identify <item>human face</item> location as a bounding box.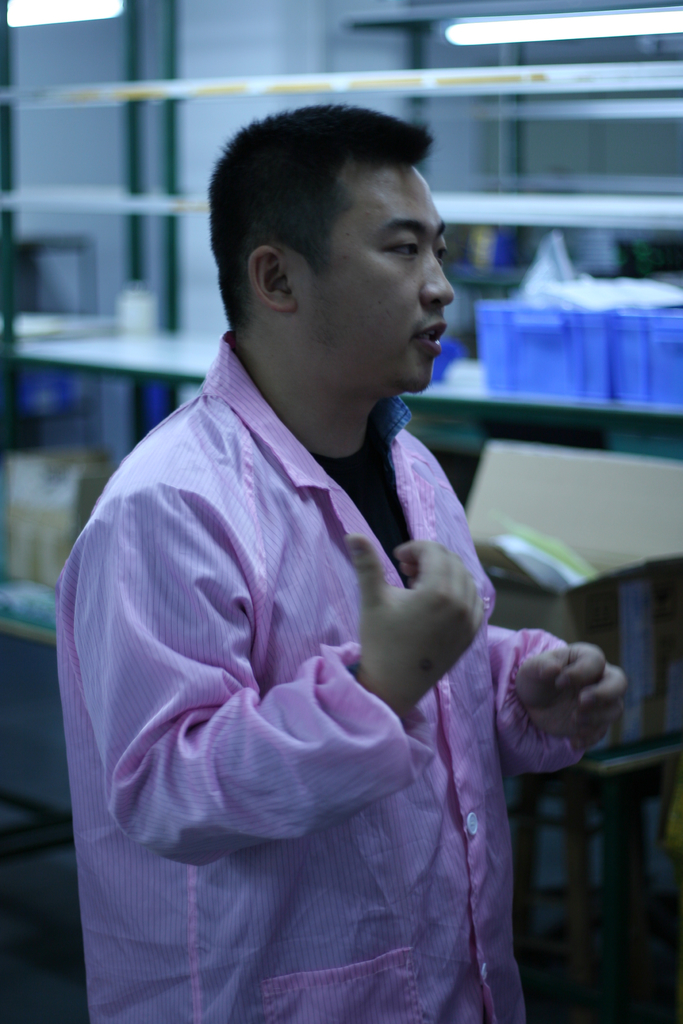
<region>292, 155, 460, 390</region>.
